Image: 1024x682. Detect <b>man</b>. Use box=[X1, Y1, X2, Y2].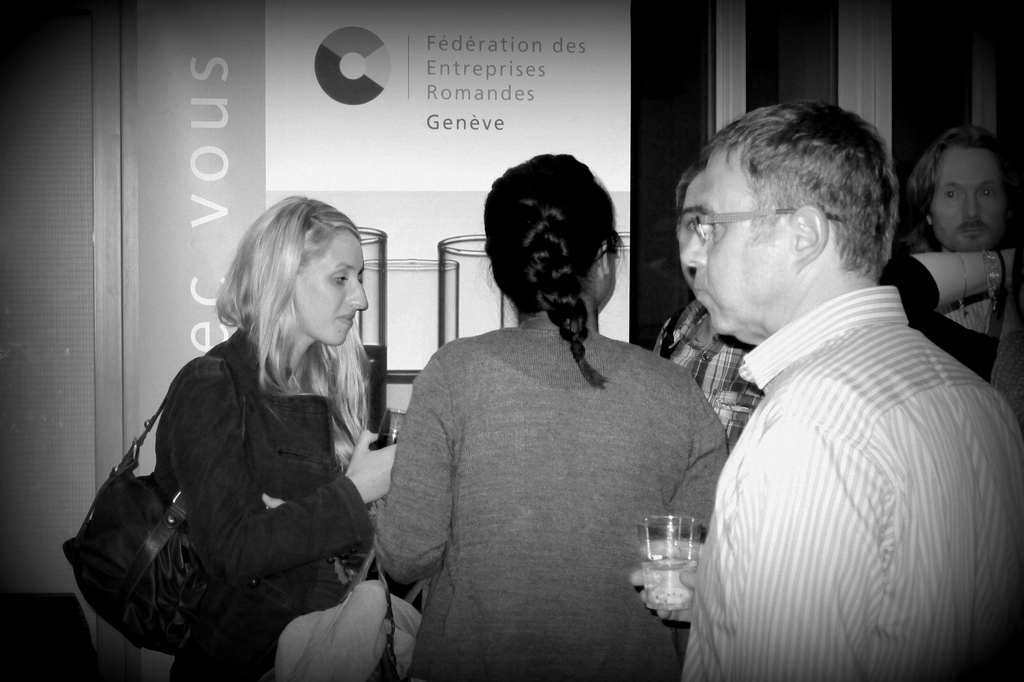
box=[639, 107, 1018, 681].
